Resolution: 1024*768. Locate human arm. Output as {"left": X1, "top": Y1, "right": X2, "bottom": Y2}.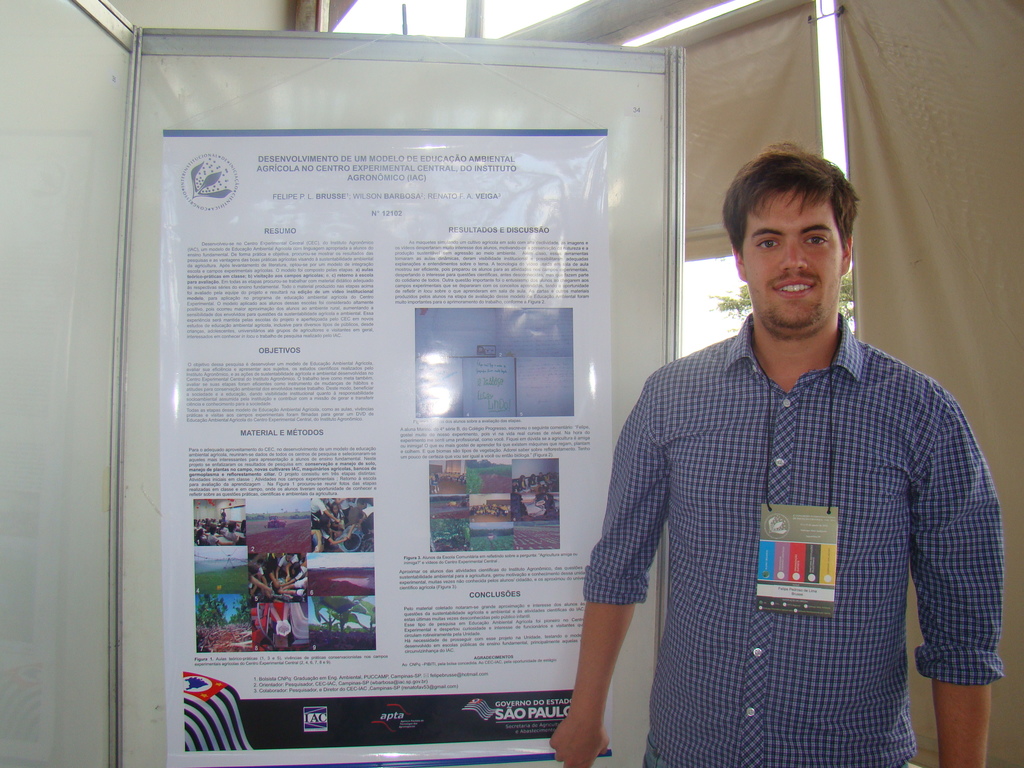
{"left": 282, "top": 604, "right": 291, "bottom": 635}.
